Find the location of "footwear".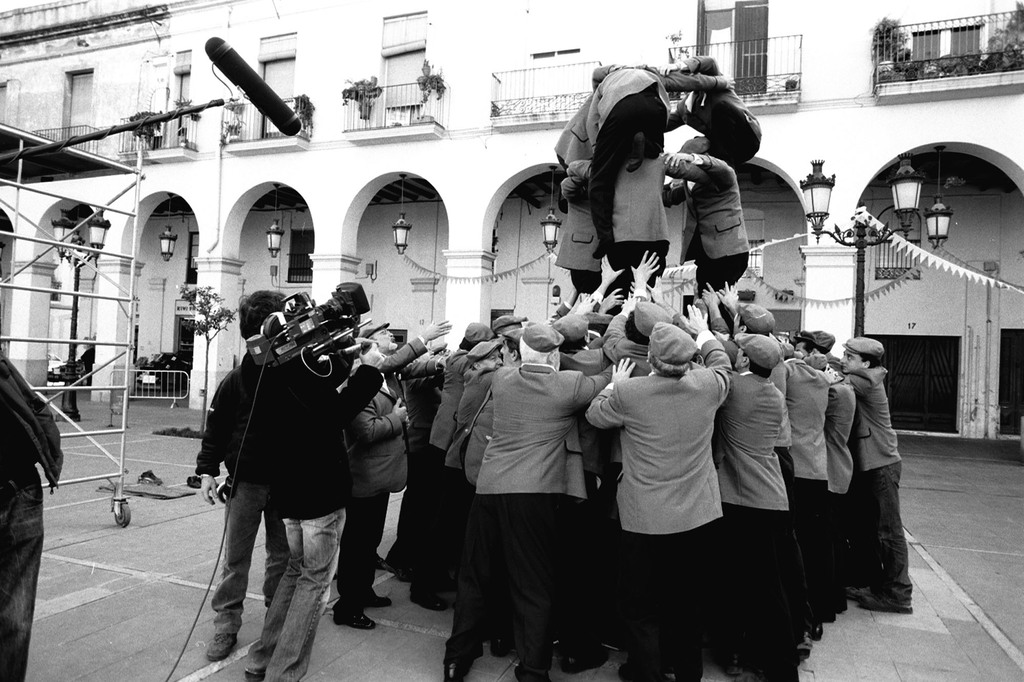
Location: 447, 660, 474, 681.
